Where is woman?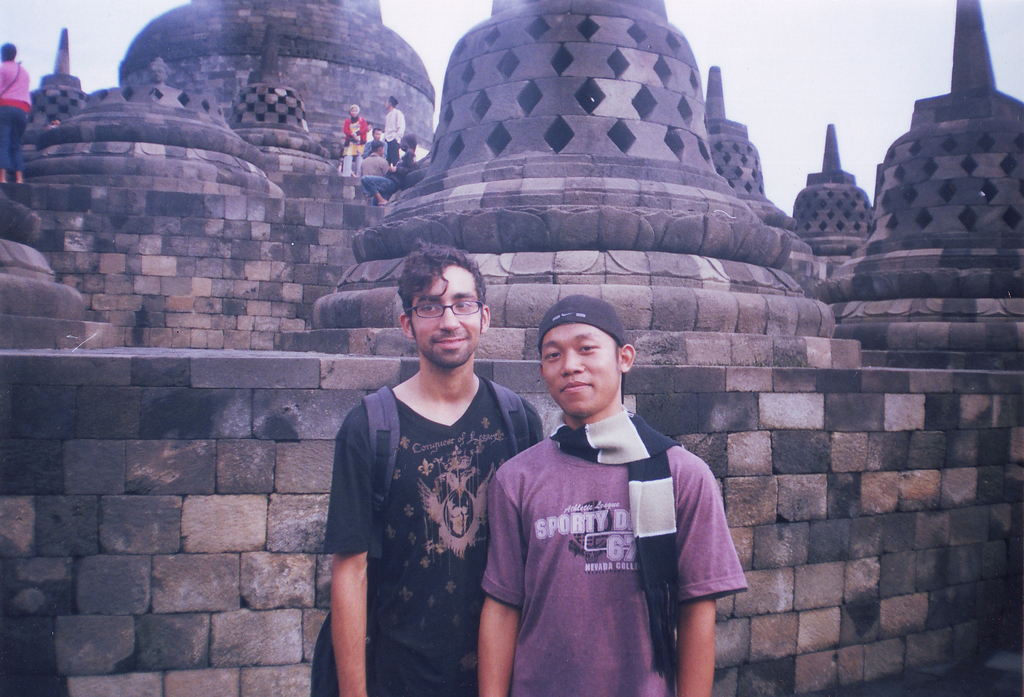
x1=316 y1=255 x2=547 y2=693.
